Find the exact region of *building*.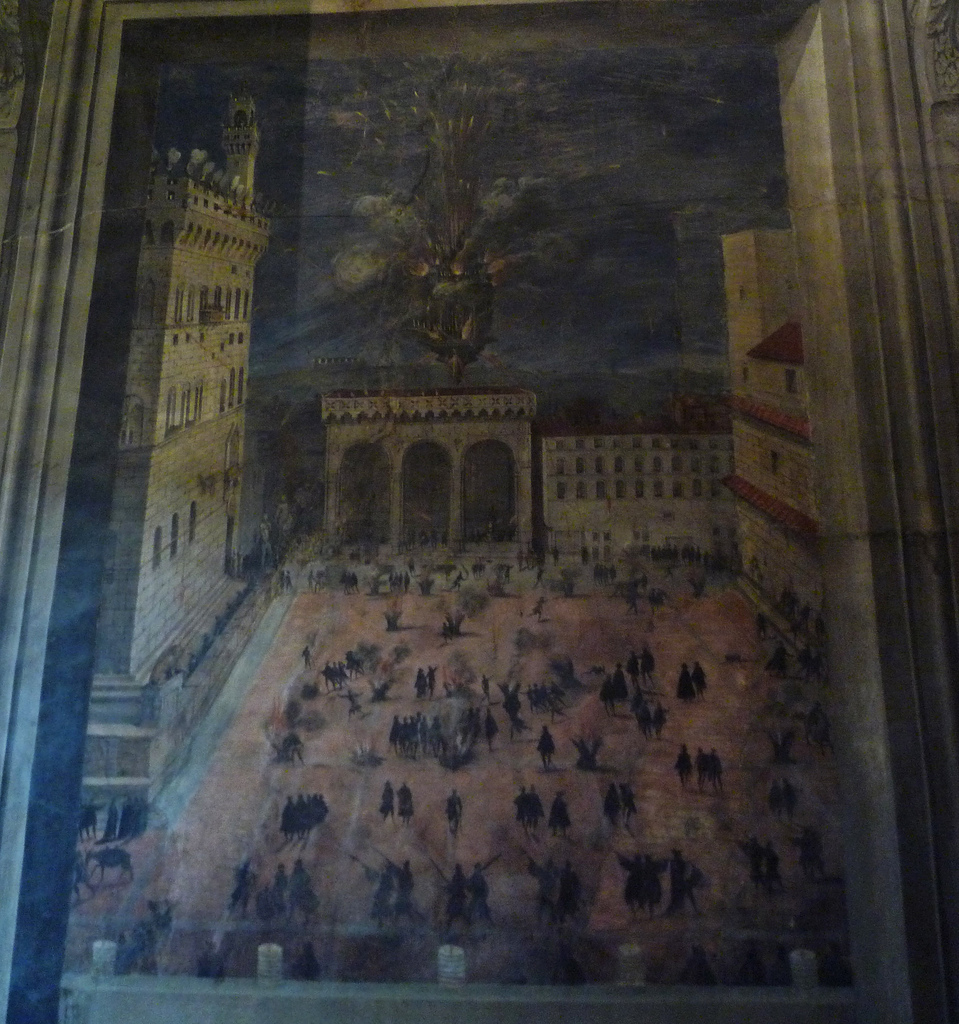
Exact region: (0,0,958,1023).
